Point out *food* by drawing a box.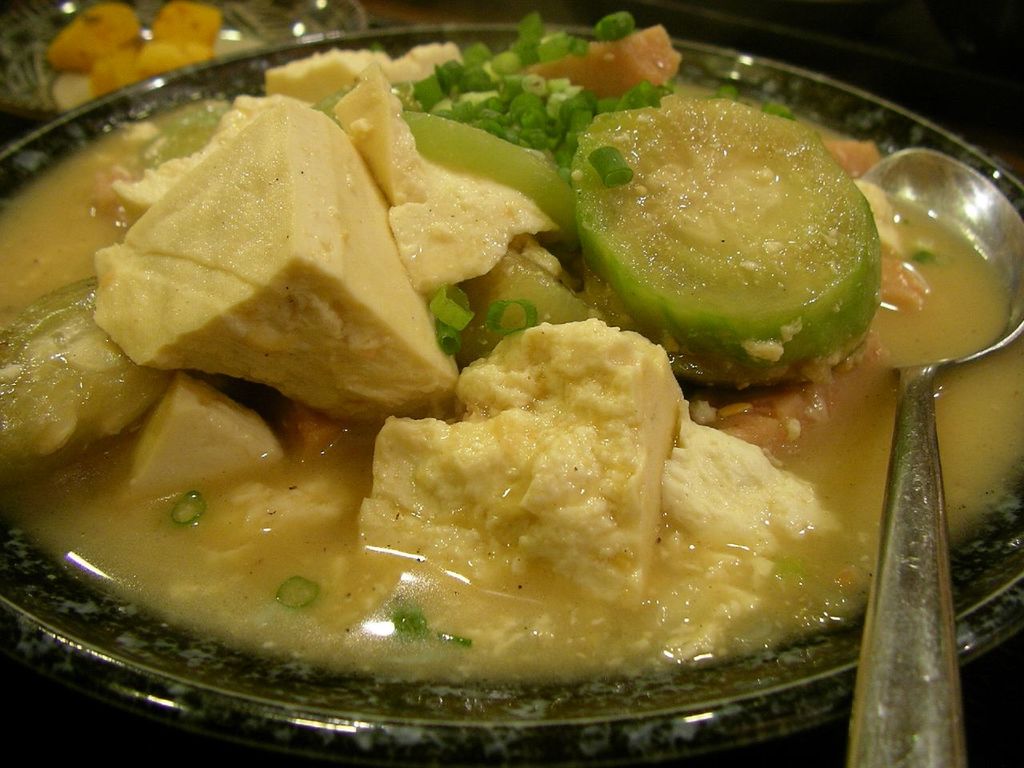
x1=92 y1=46 x2=144 y2=99.
